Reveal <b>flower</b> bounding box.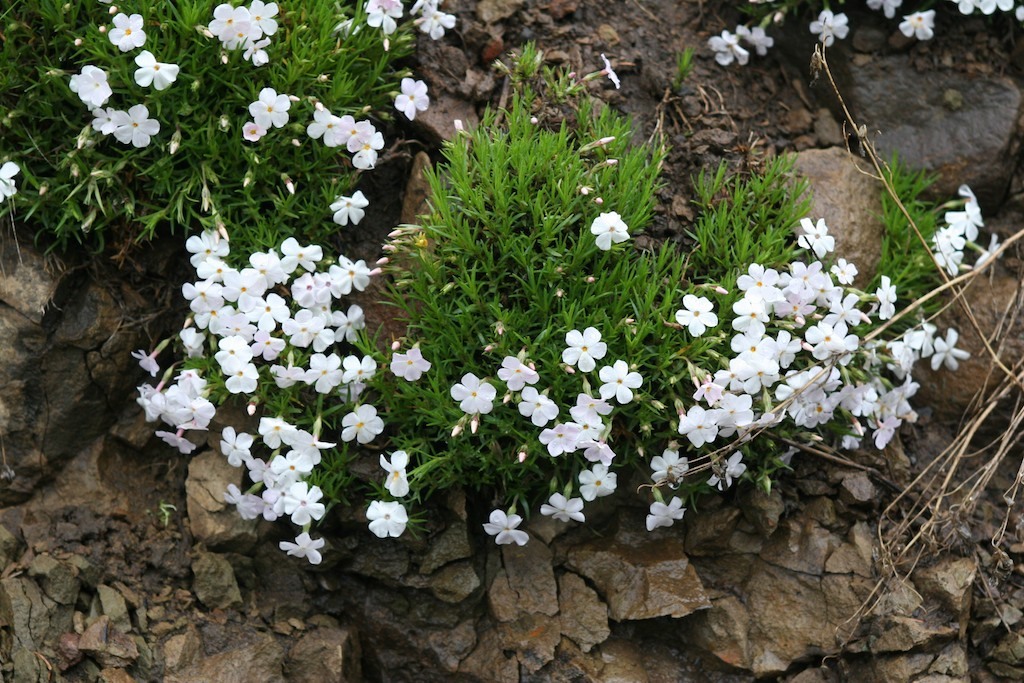
Revealed: <region>188, 220, 223, 264</region>.
